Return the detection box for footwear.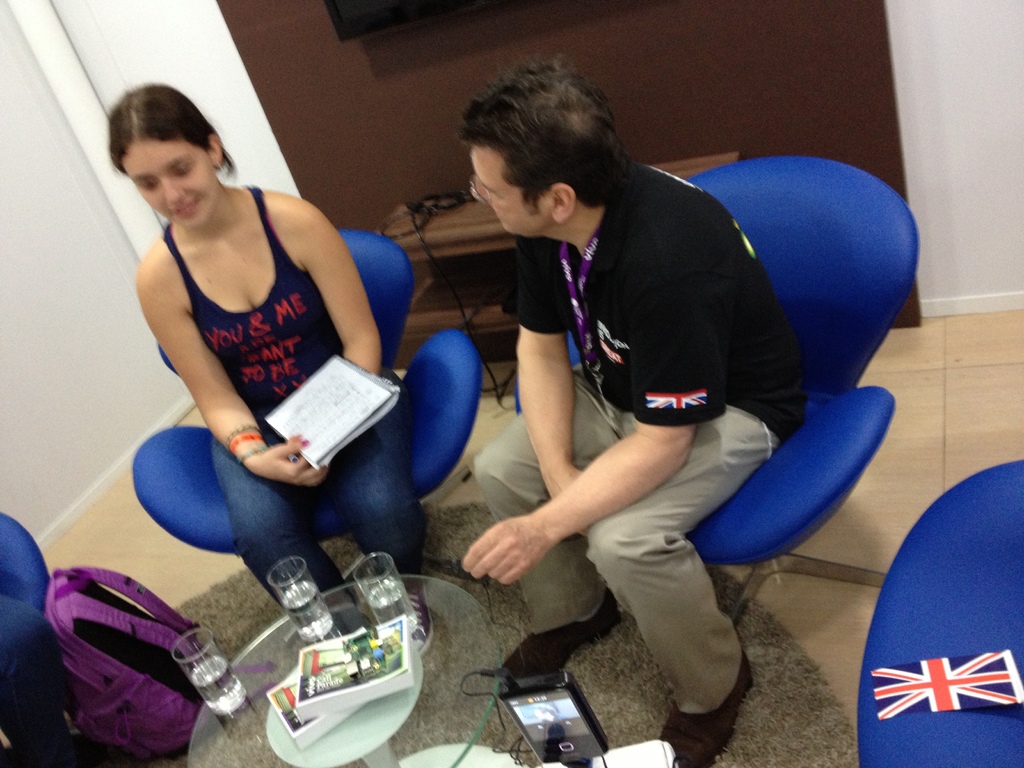
663, 651, 753, 767.
